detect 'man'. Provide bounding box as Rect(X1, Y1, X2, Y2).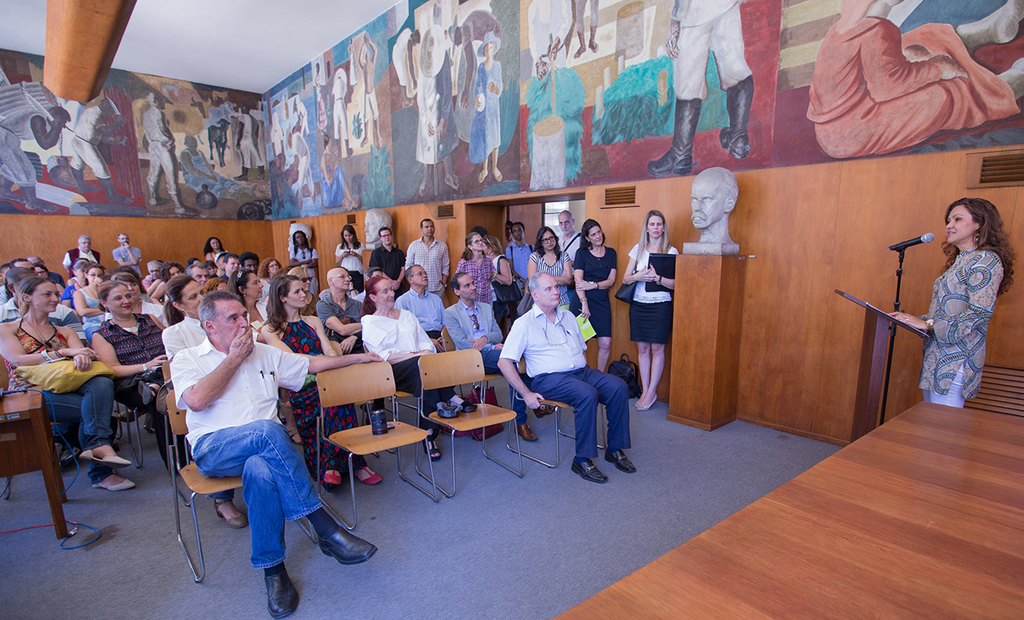
Rect(317, 265, 364, 354).
